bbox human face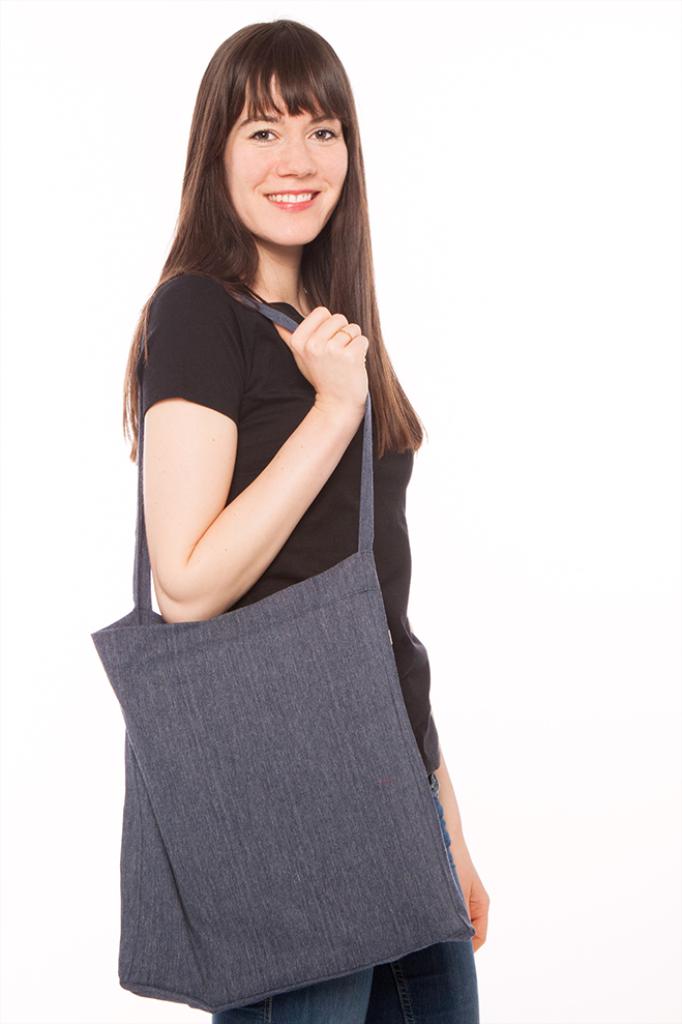
bbox=[221, 67, 353, 253]
